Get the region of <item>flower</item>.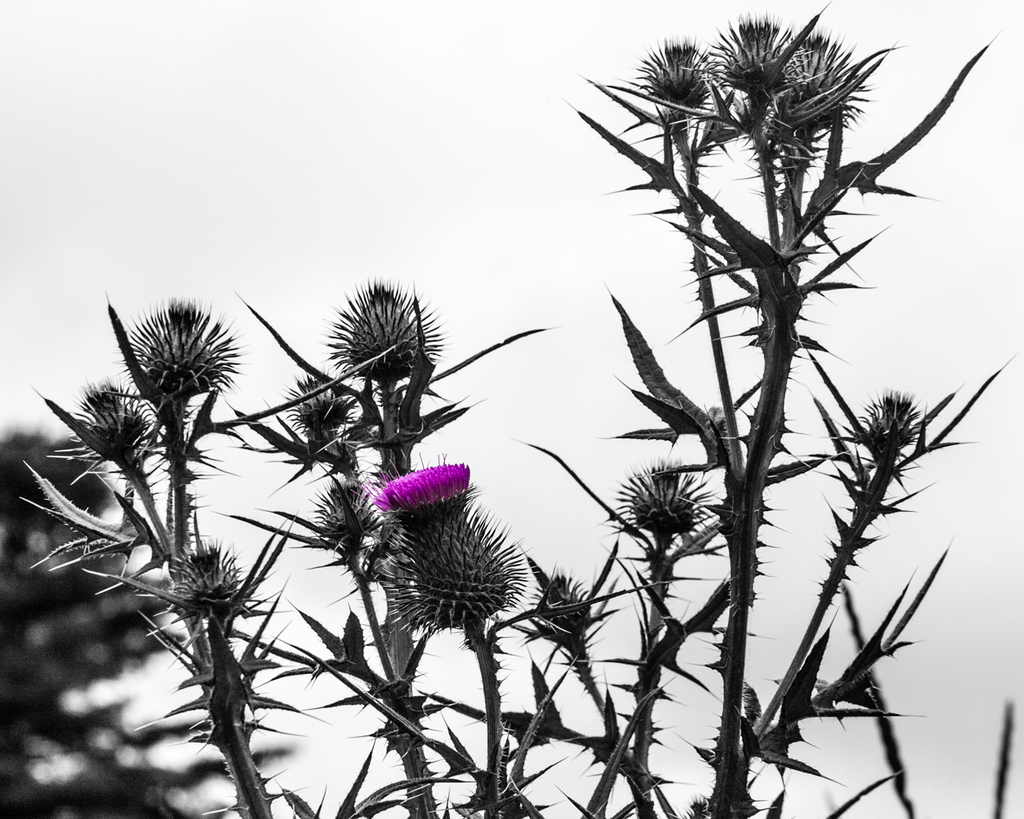
box(164, 545, 249, 610).
